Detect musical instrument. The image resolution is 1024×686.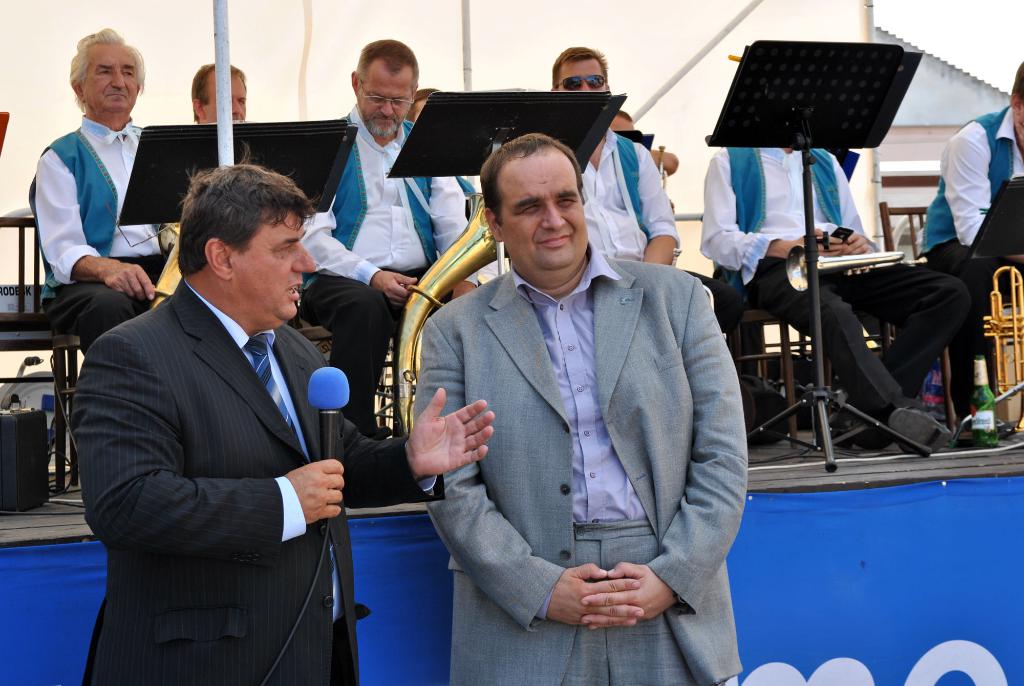
pyautogui.locateOnScreen(783, 243, 935, 298).
